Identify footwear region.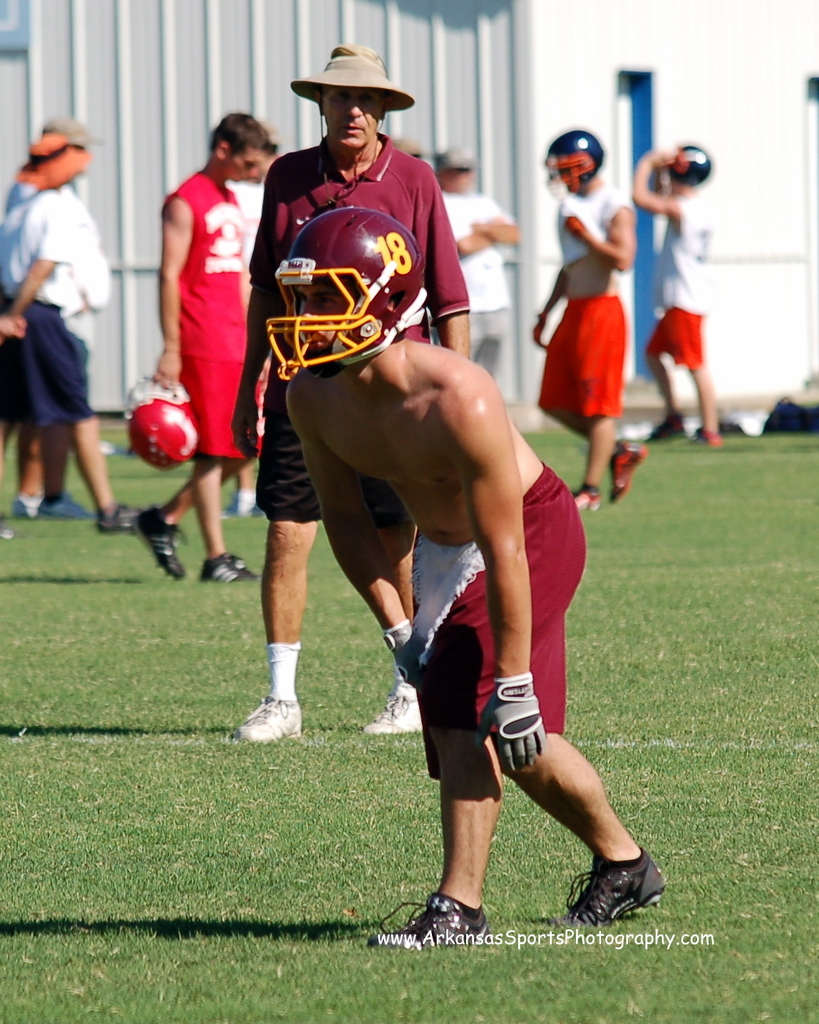
Region: 232,692,305,743.
